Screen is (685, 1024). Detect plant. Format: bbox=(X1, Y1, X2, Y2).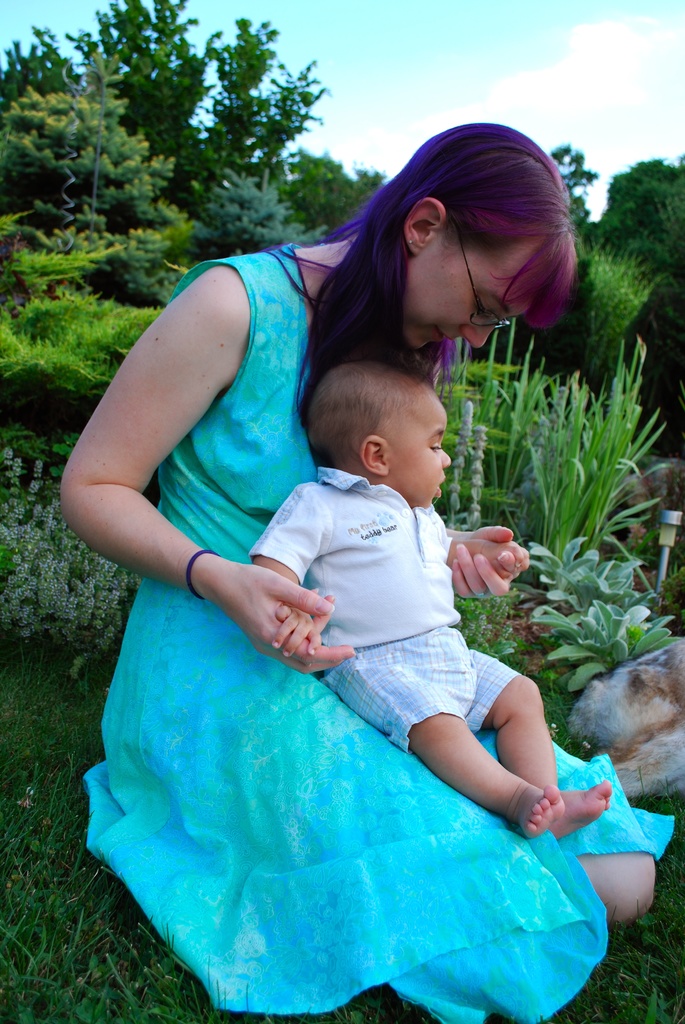
bbox=(13, 214, 111, 298).
